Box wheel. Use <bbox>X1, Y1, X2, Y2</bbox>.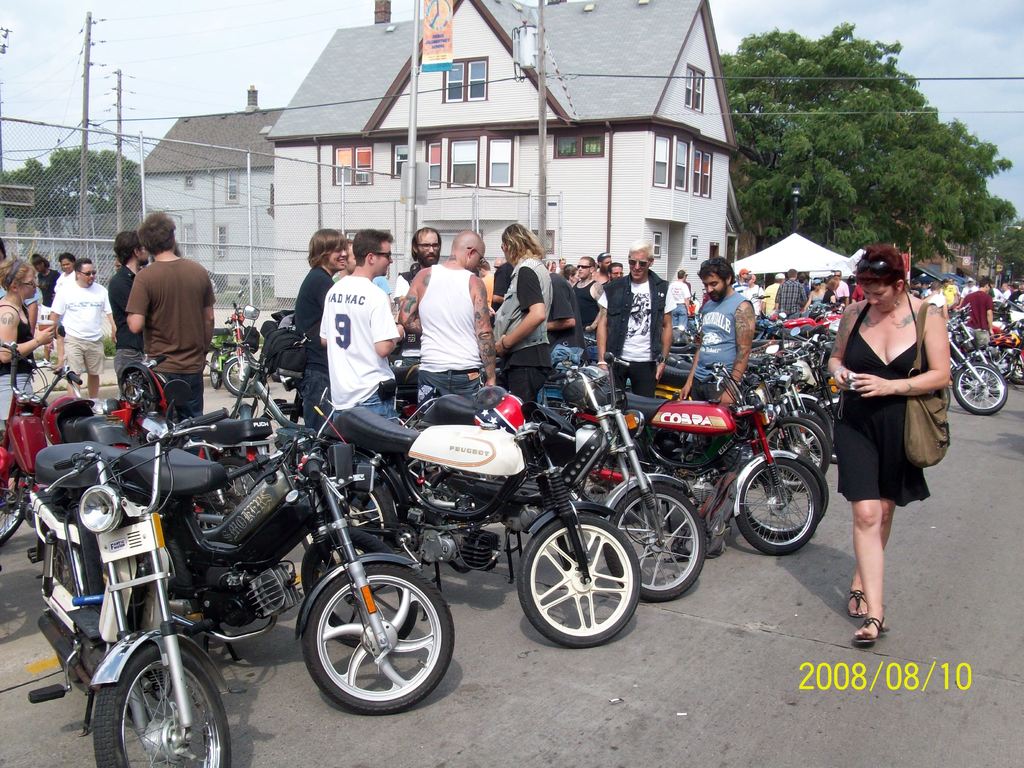
<bbox>604, 486, 705, 603</bbox>.
